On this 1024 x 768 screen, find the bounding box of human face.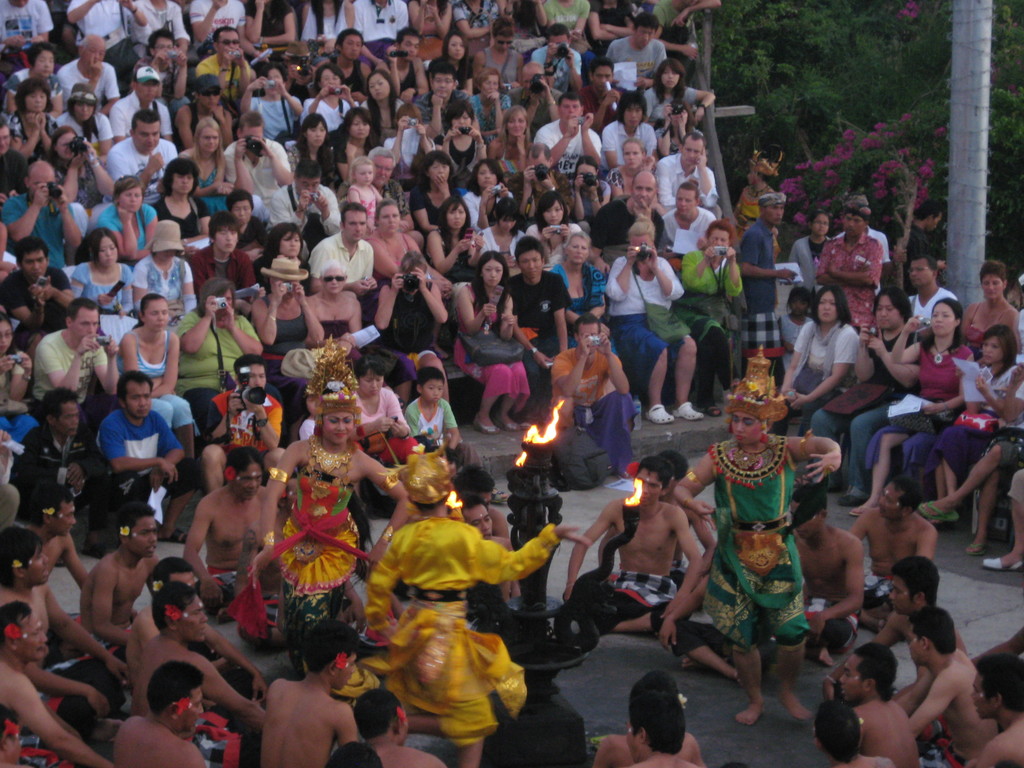
Bounding box: <box>495,34,515,55</box>.
